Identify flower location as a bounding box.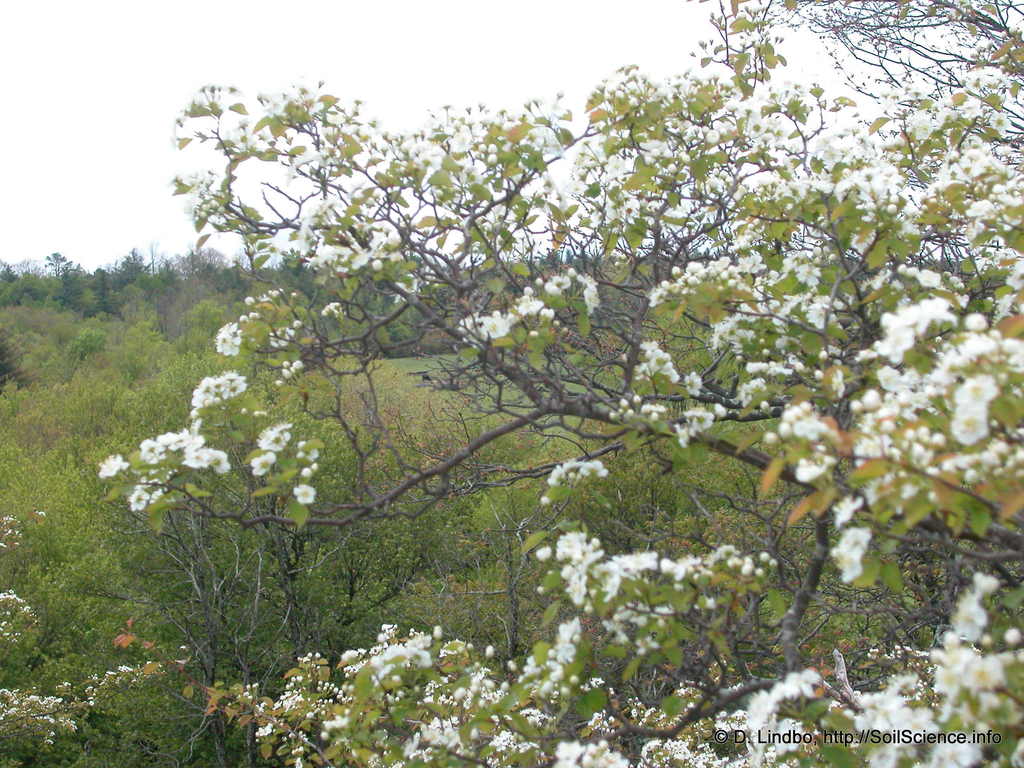
187,367,246,408.
